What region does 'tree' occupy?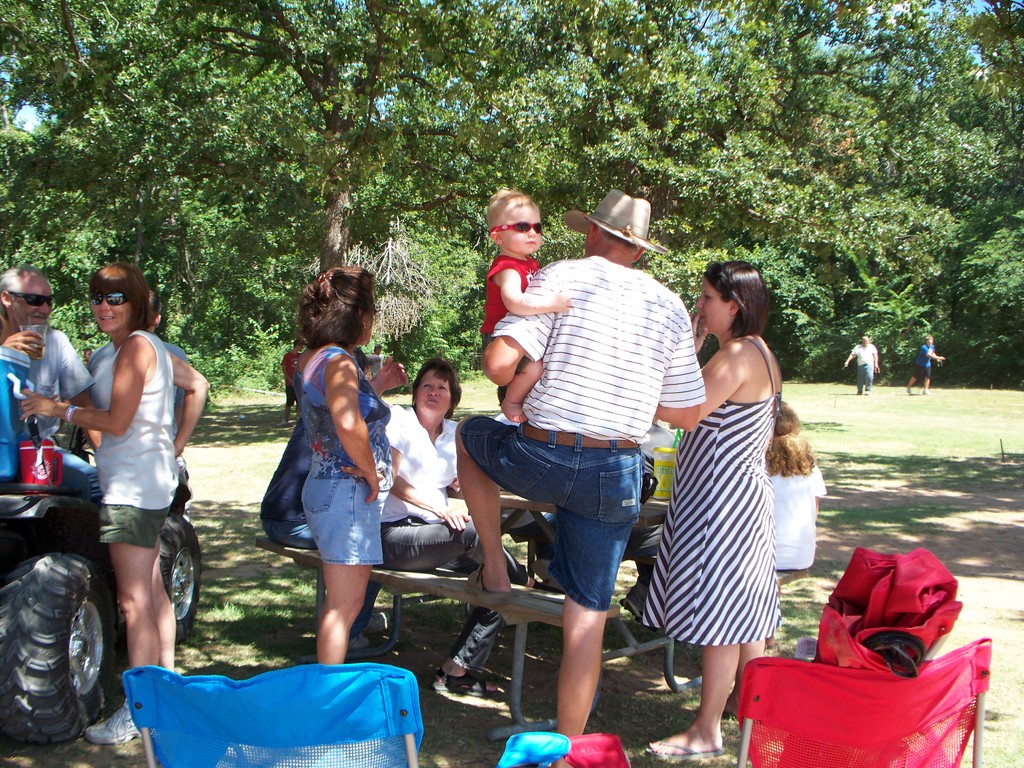
<box>0,0,796,344</box>.
